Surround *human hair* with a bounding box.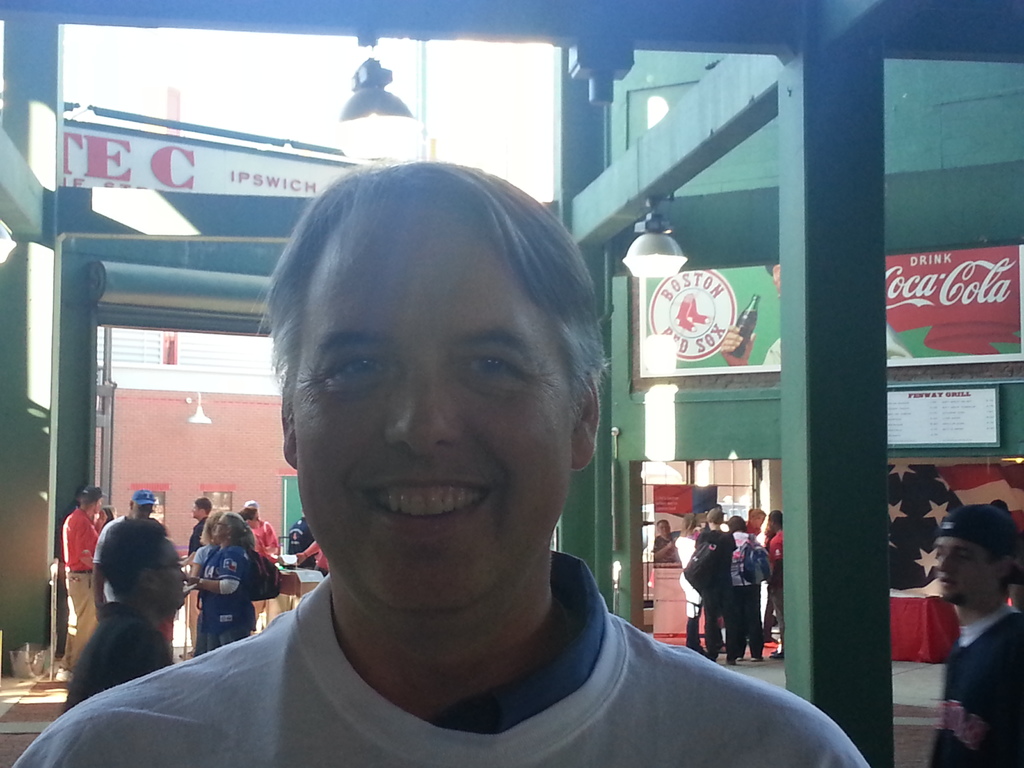
box=[99, 517, 165, 593].
